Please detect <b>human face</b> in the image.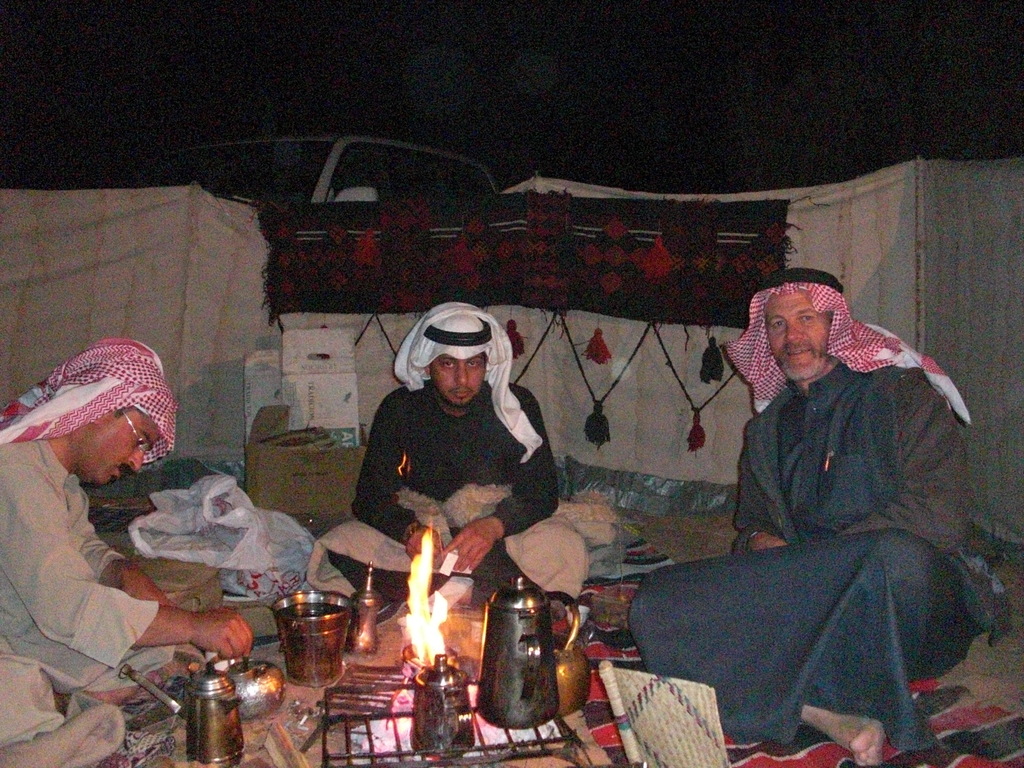
425/347/481/405.
